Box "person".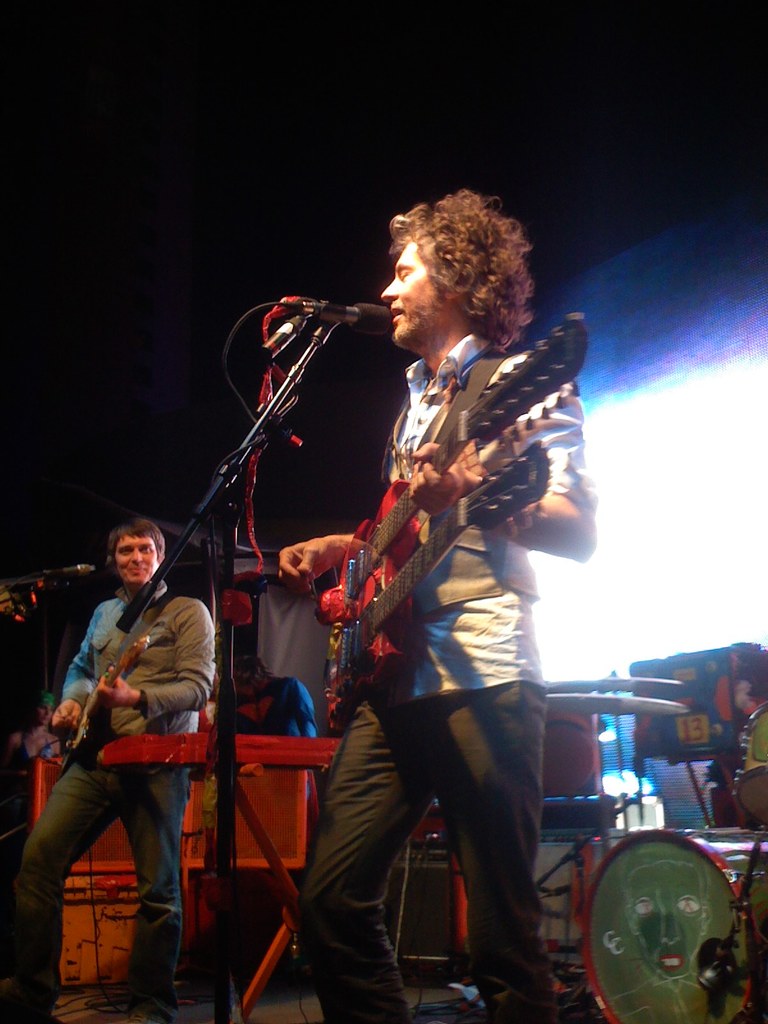
282, 194, 591, 1014.
